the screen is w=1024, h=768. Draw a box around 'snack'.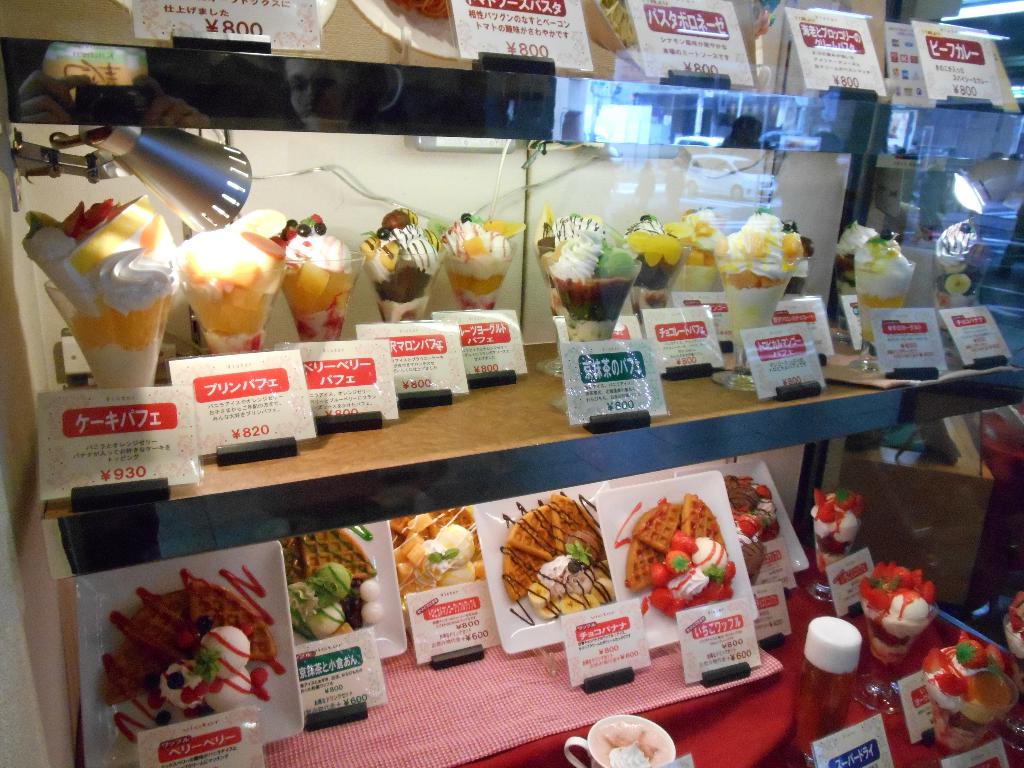
(110, 576, 276, 705).
